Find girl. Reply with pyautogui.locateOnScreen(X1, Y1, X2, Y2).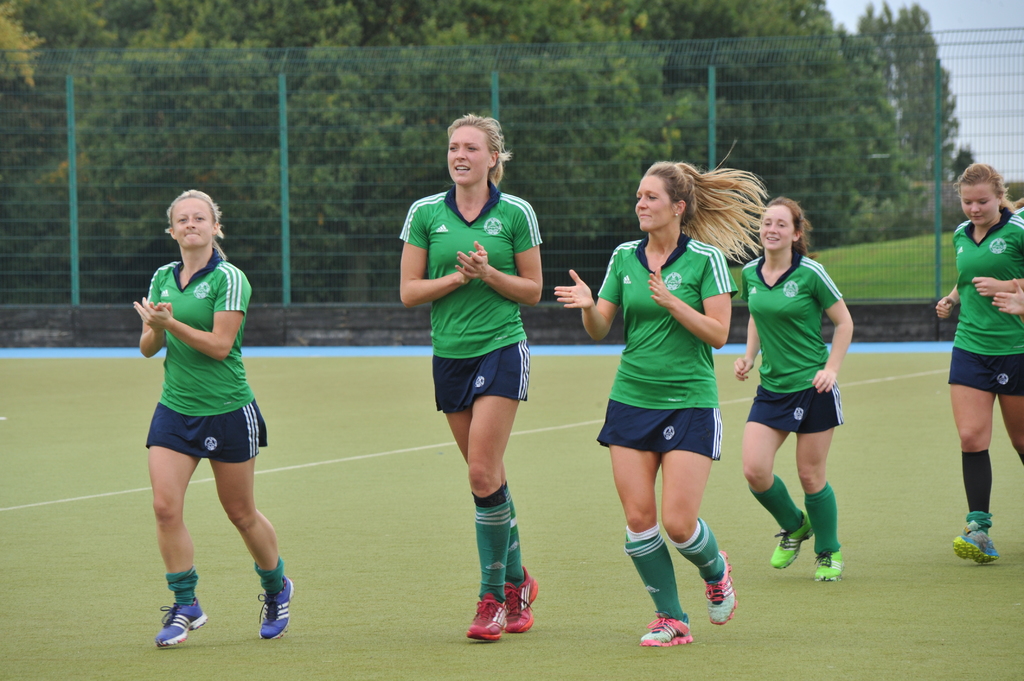
pyautogui.locateOnScreen(938, 163, 1023, 558).
